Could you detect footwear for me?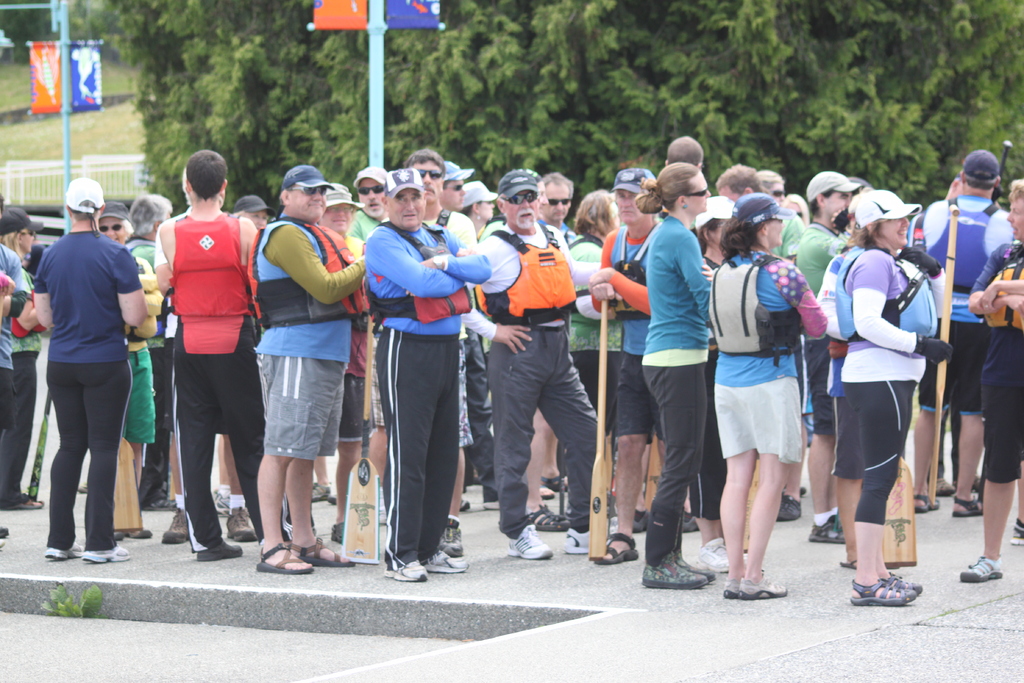
Detection result: (left=836, top=557, right=858, bottom=568).
